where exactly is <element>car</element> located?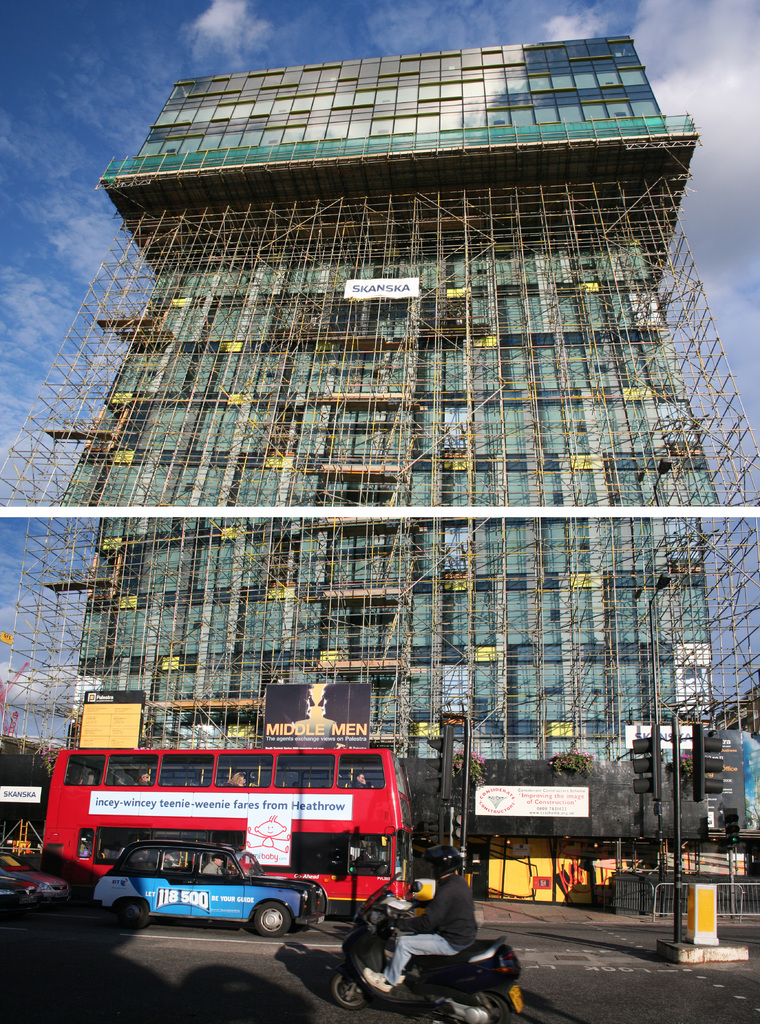
Its bounding box is box(88, 839, 328, 939).
